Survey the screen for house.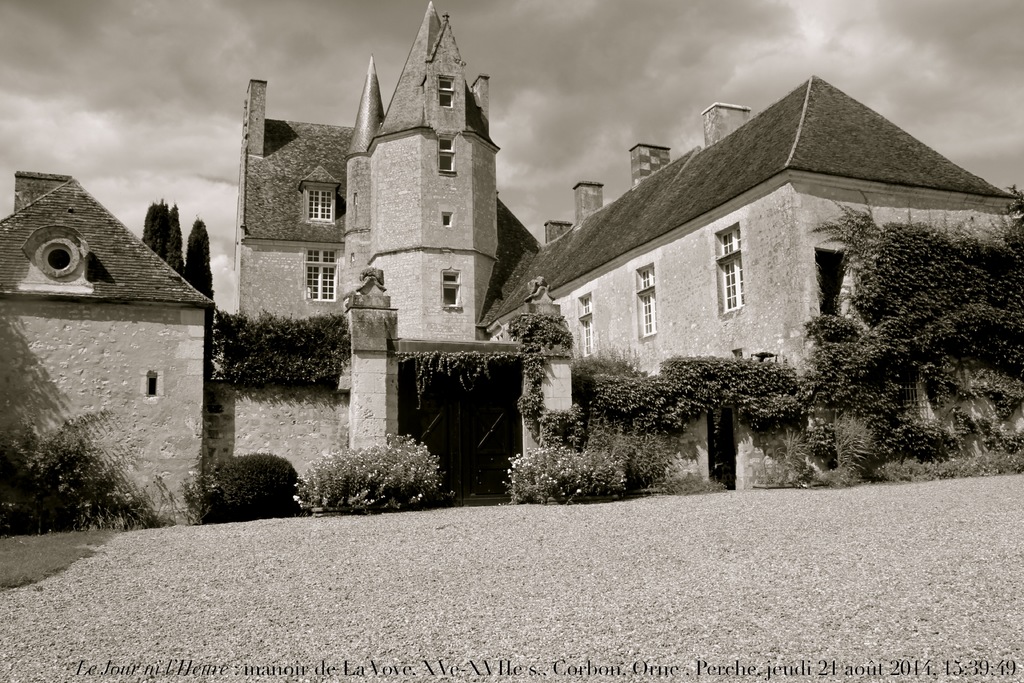
Survey found: {"x1": 507, "y1": 62, "x2": 1003, "y2": 493}.
